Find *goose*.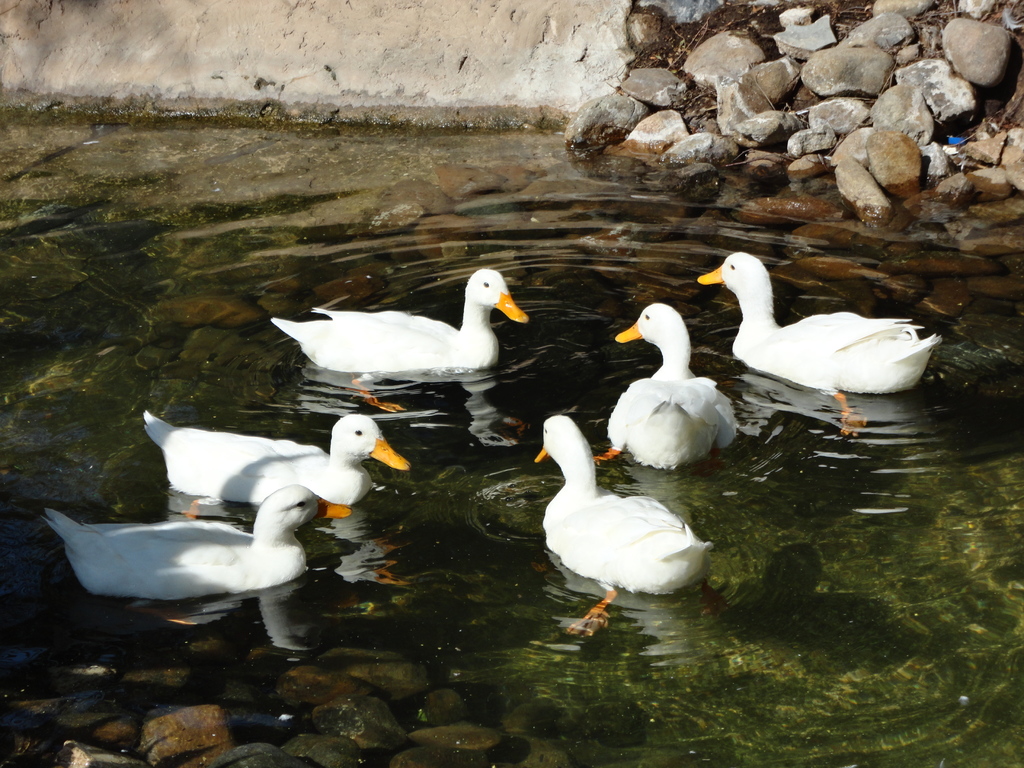
<region>534, 414, 712, 630</region>.
